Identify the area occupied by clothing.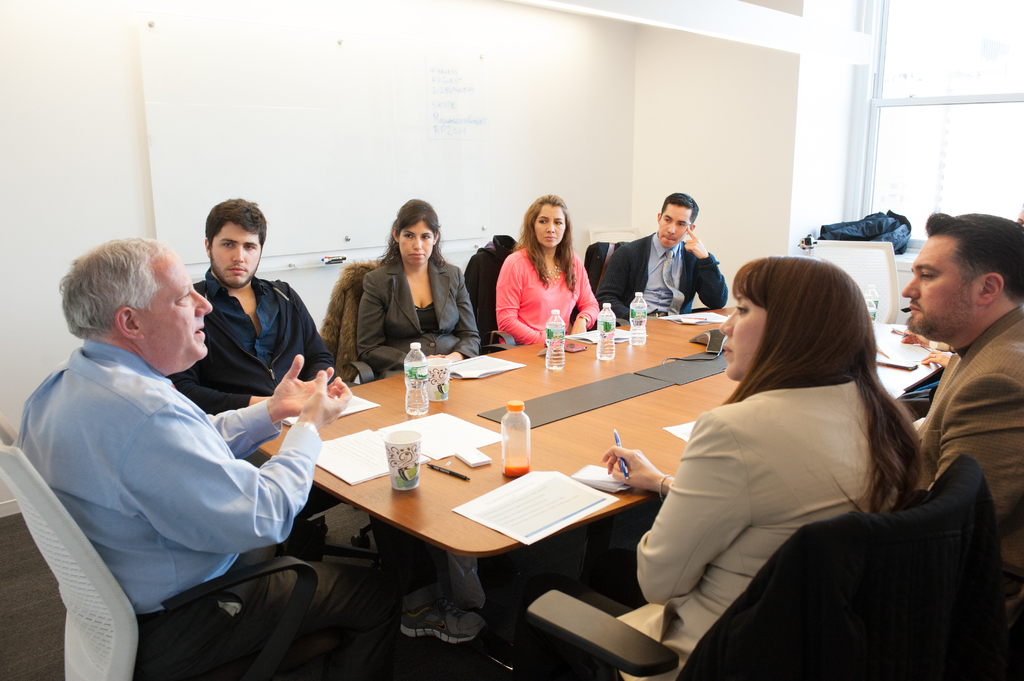
Area: left=358, top=253, right=479, bottom=376.
